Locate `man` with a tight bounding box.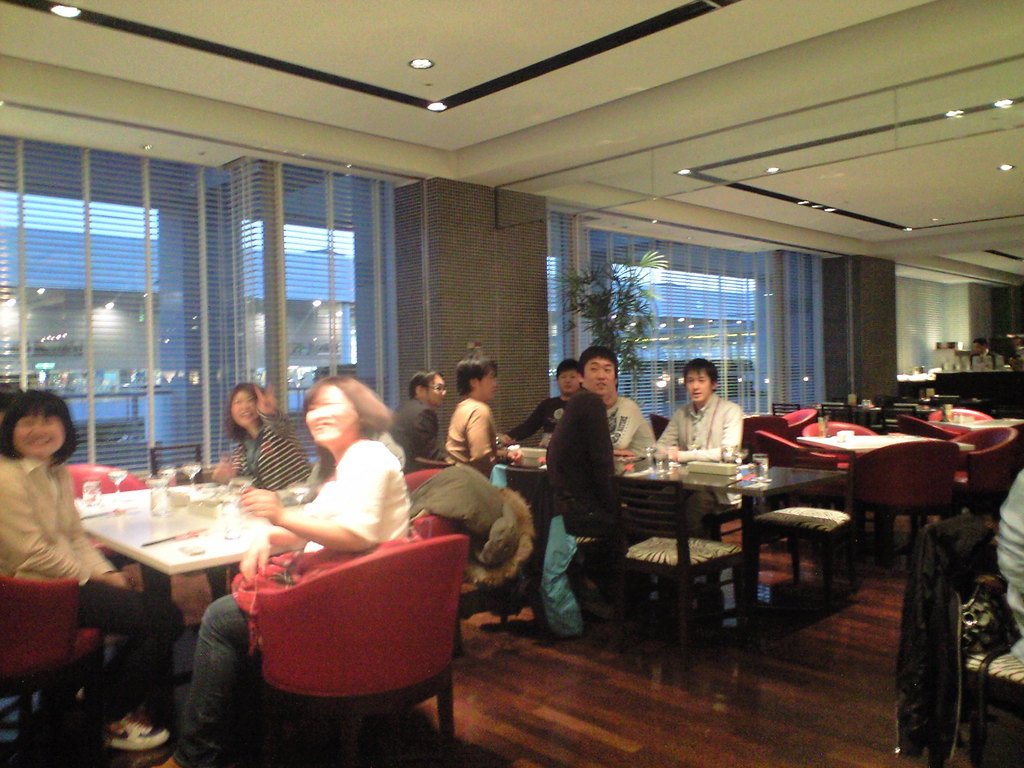
Rect(541, 346, 661, 587).
